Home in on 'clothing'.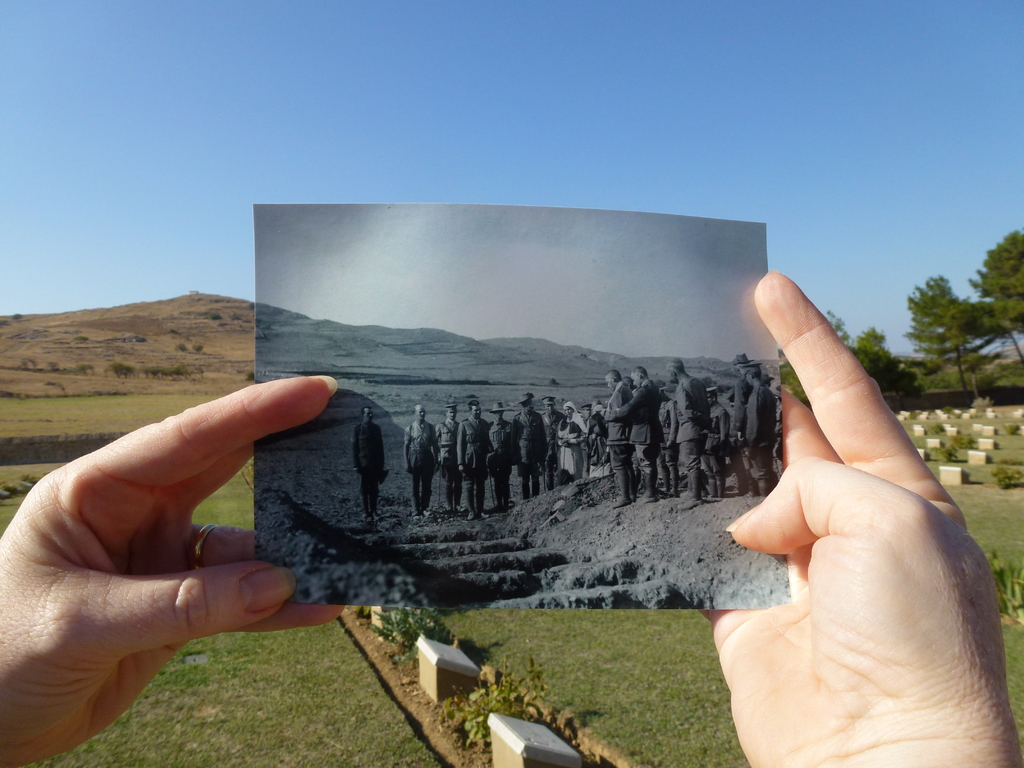
Homed in at 514 412 548 494.
